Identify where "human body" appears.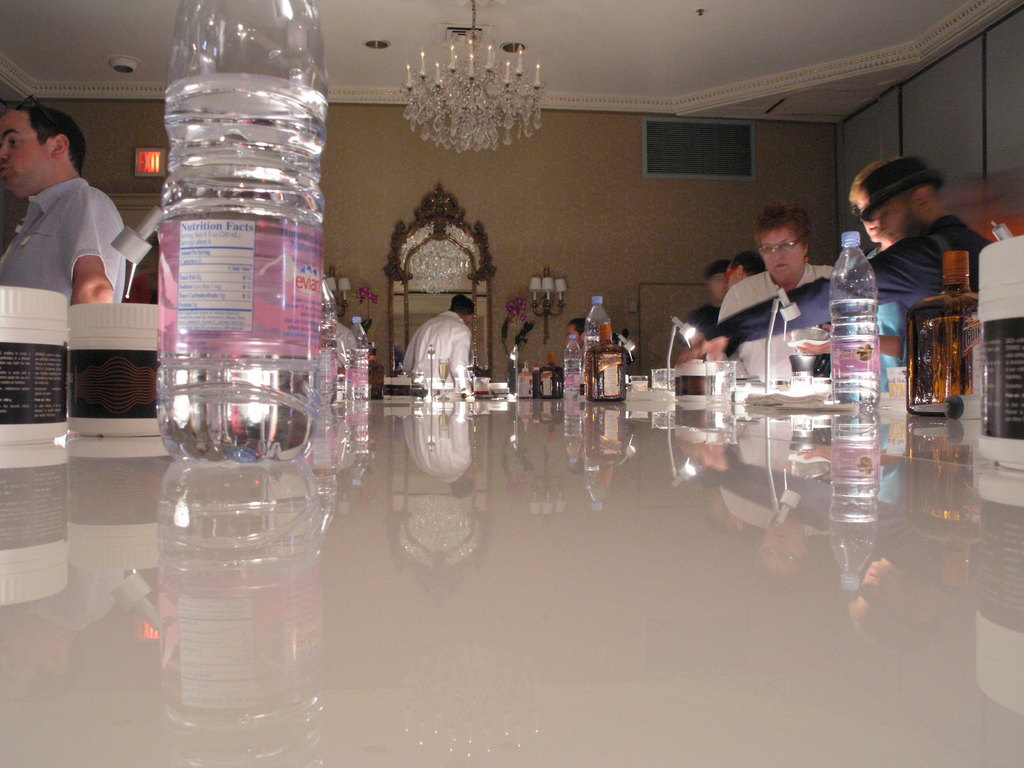
Appears at (10,109,127,324).
